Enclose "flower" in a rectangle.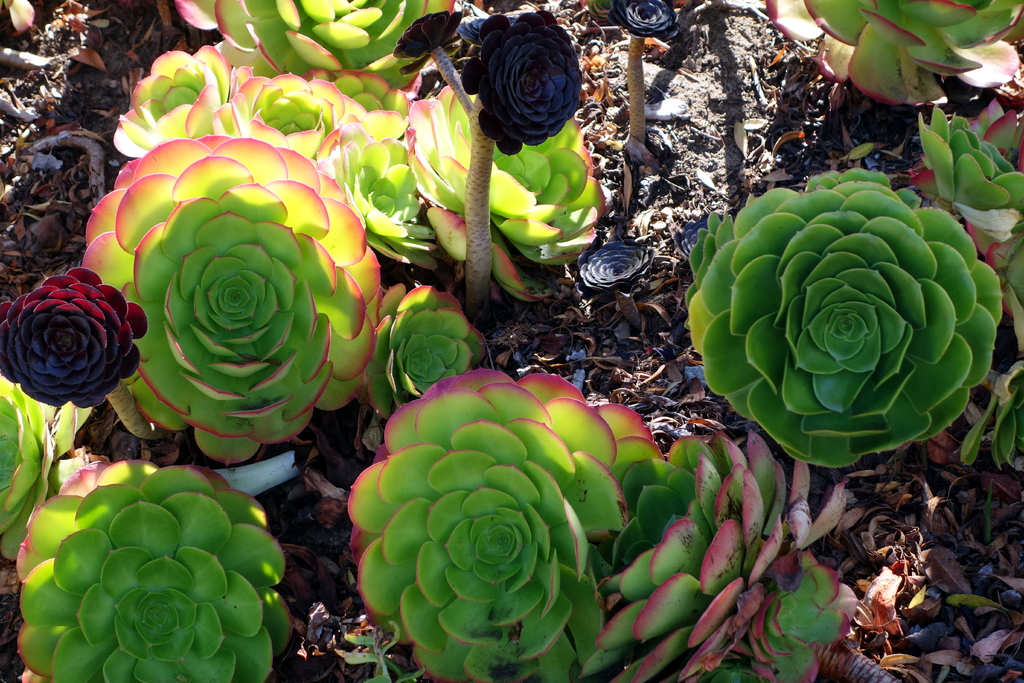
<region>18, 461, 294, 682</region>.
